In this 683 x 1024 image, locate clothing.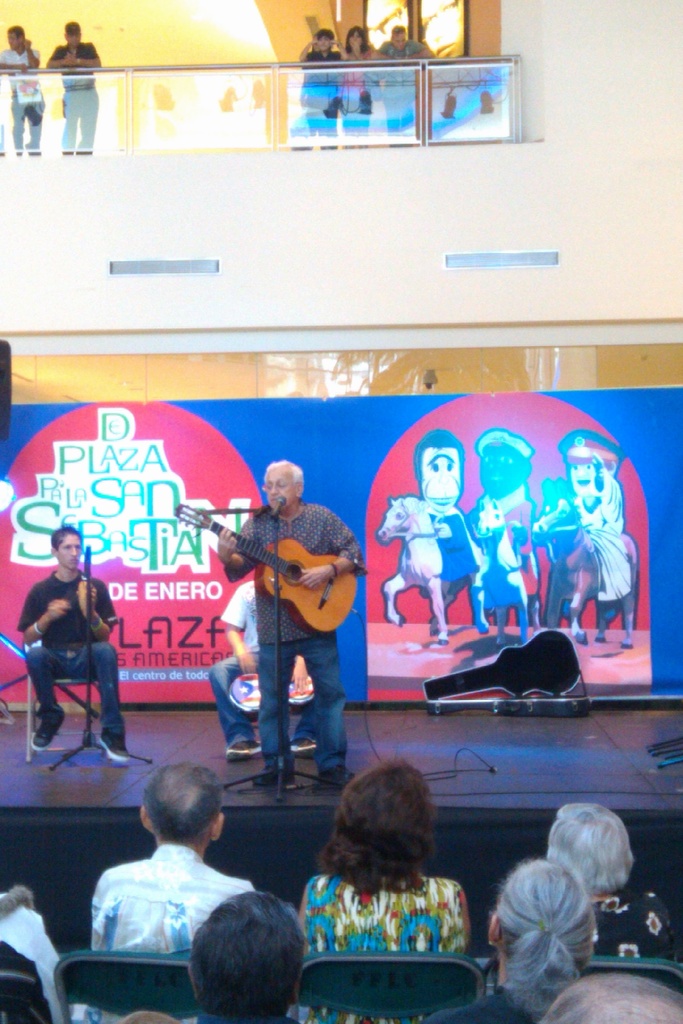
Bounding box: box=[308, 46, 342, 140].
